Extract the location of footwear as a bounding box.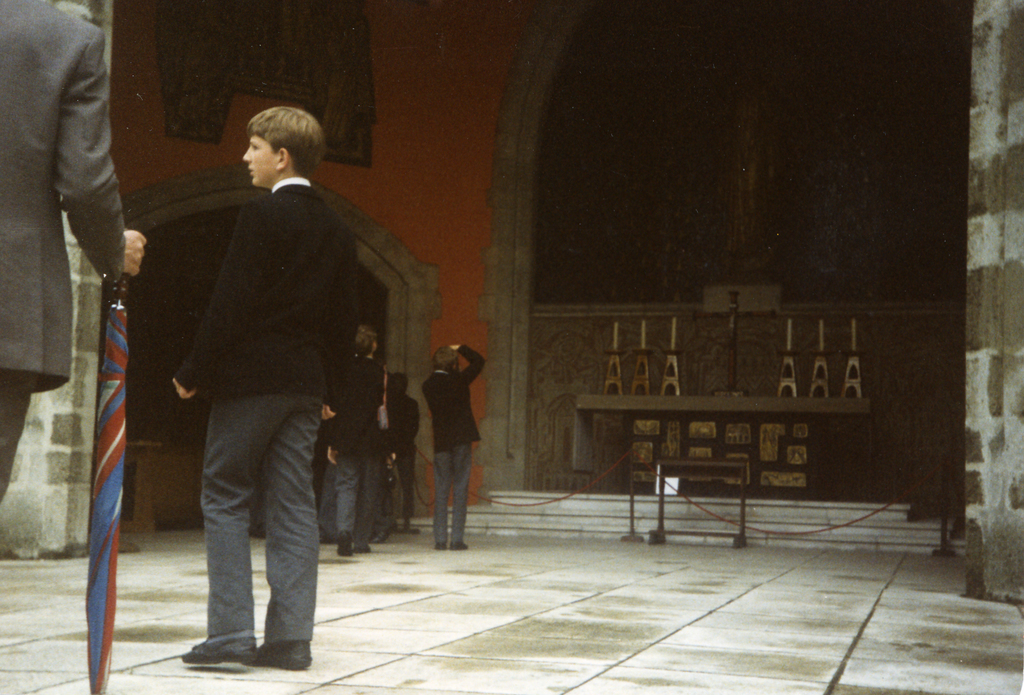
box(334, 534, 350, 560).
